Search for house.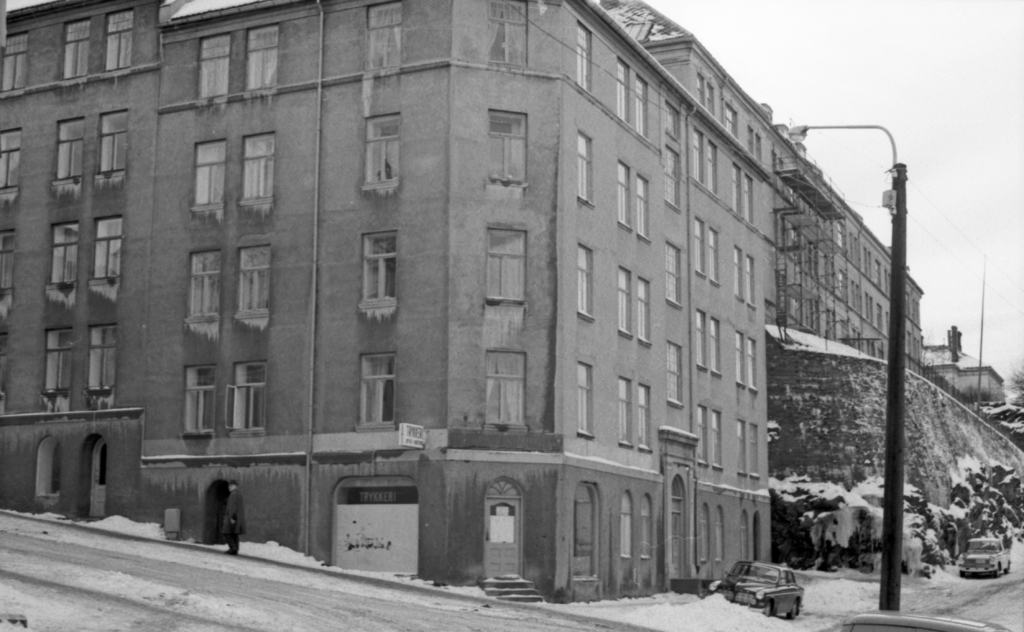
Found at (x1=3, y1=0, x2=893, y2=582).
